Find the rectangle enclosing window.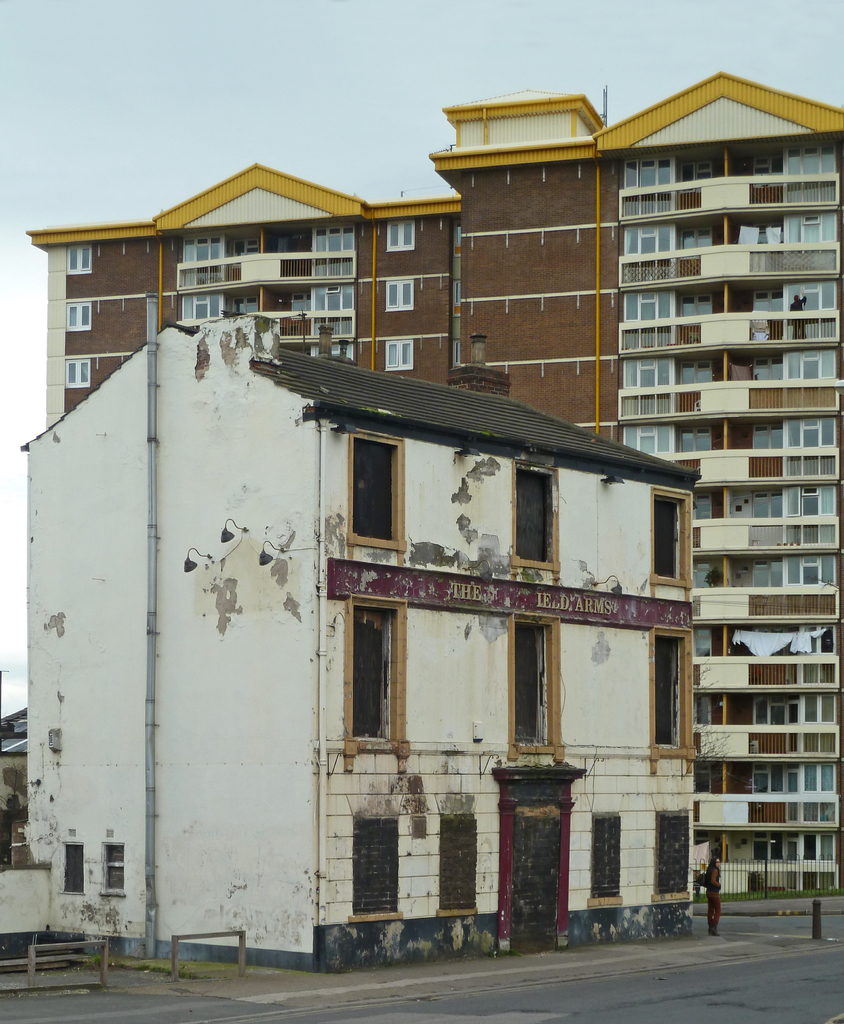
<box>649,630,691,760</box>.
